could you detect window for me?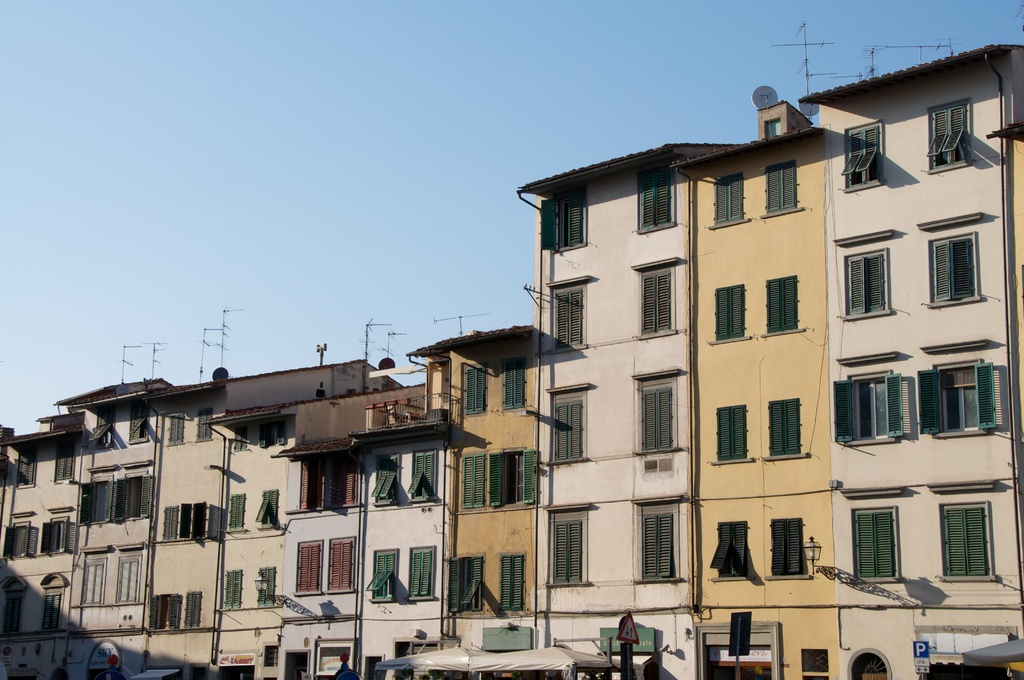
Detection result: 541 188 589 253.
